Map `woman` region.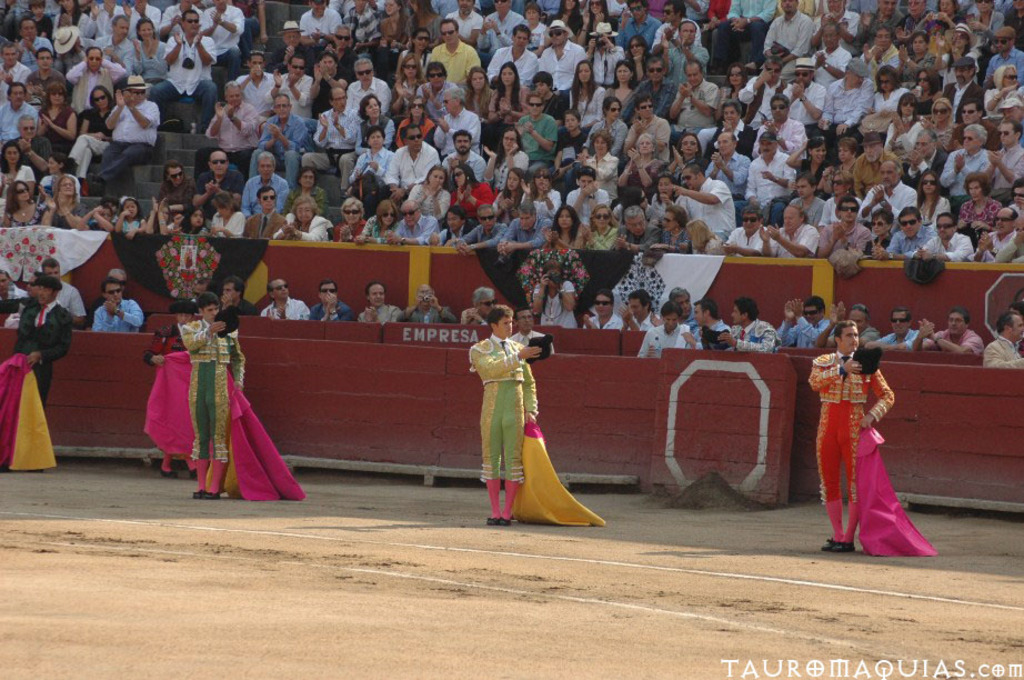
Mapped to <box>824,139,862,191</box>.
